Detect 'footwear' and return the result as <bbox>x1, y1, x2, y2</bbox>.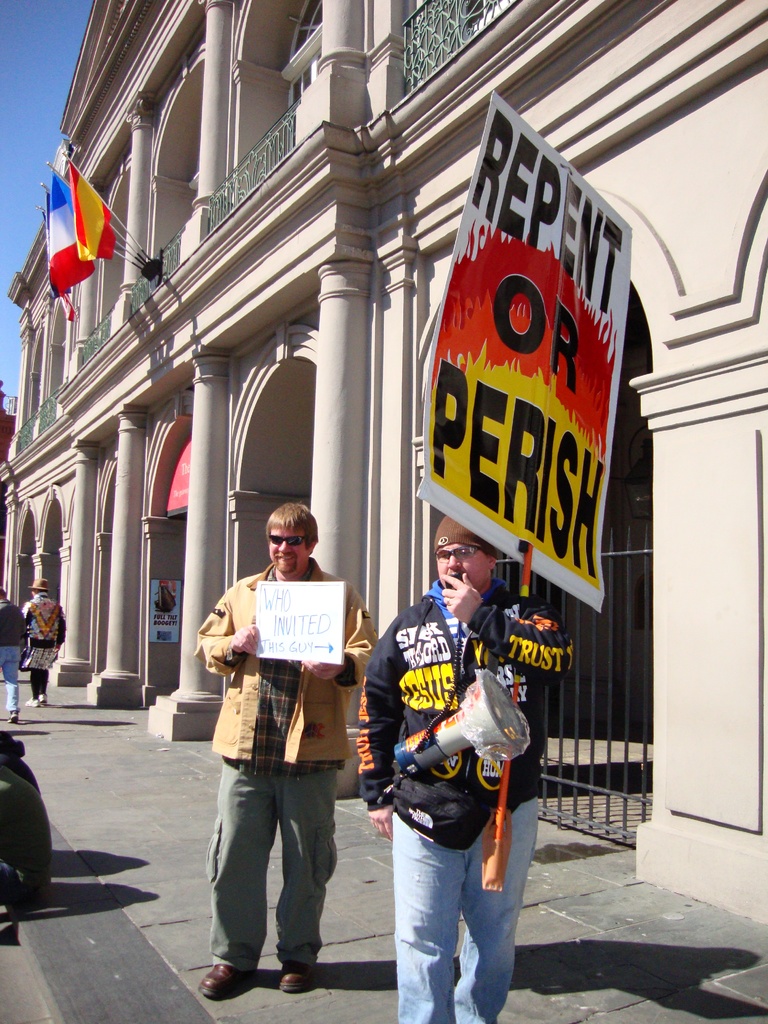
<bbox>279, 964, 317, 993</bbox>.
